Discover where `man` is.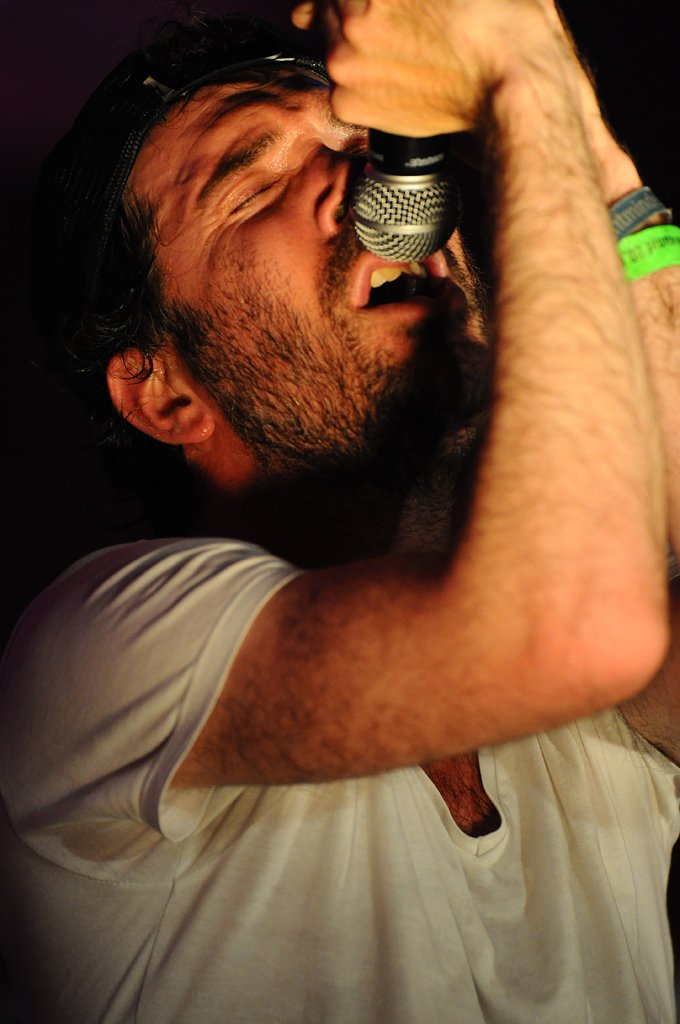
Discovered at bbox(0, 0, 677, 854).
